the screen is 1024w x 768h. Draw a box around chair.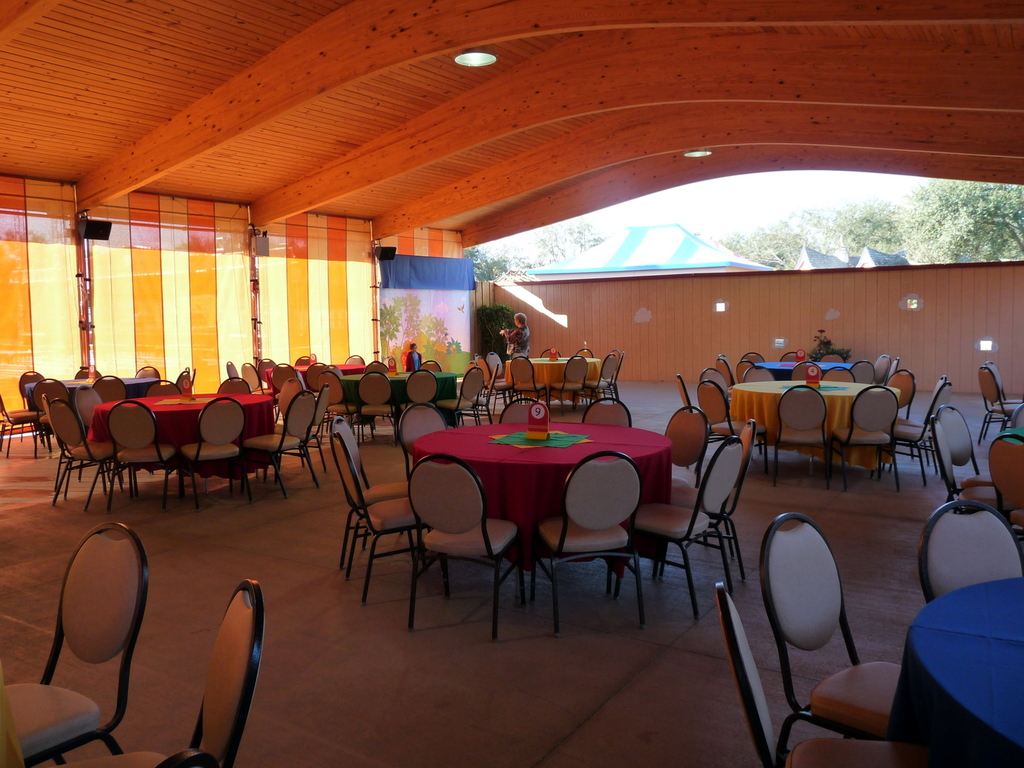
[666,420,752,582].
